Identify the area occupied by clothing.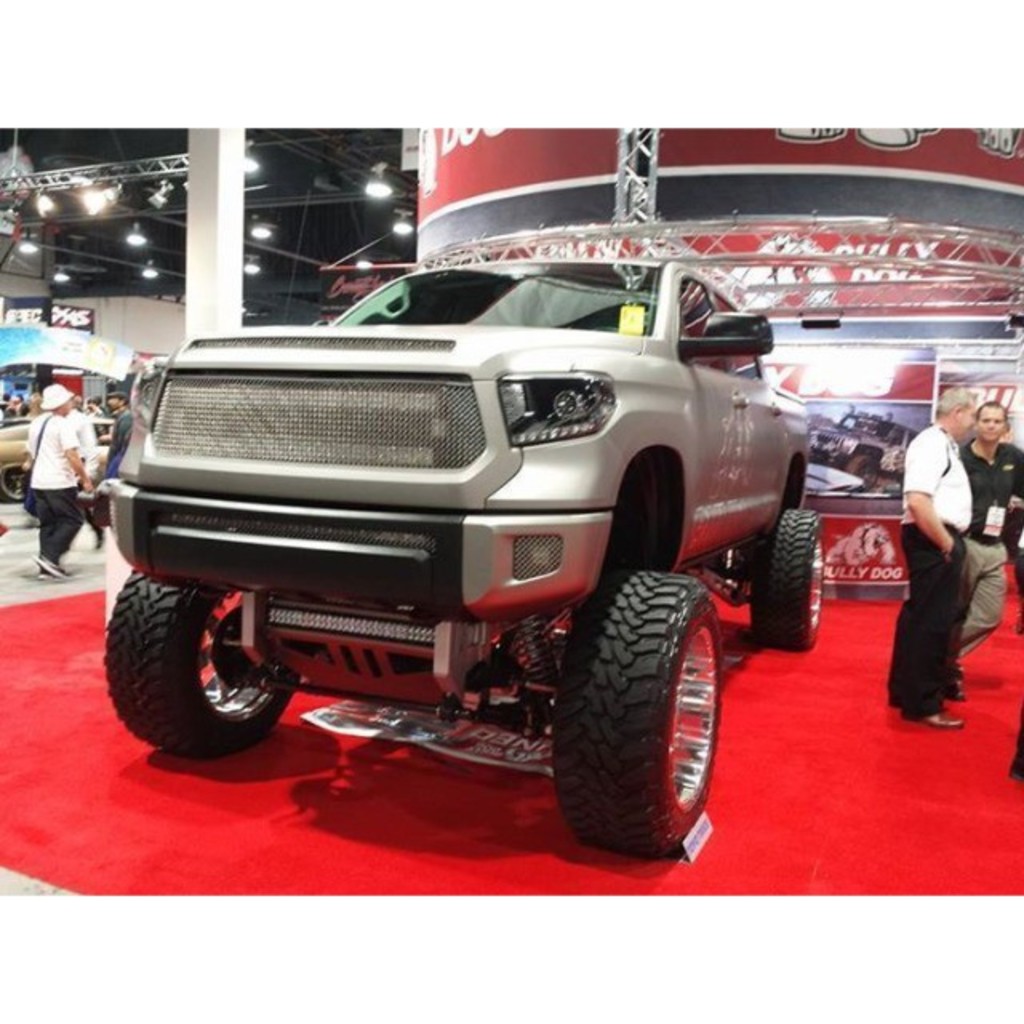
Area: <region>99, 414, 128, 480</region>.
